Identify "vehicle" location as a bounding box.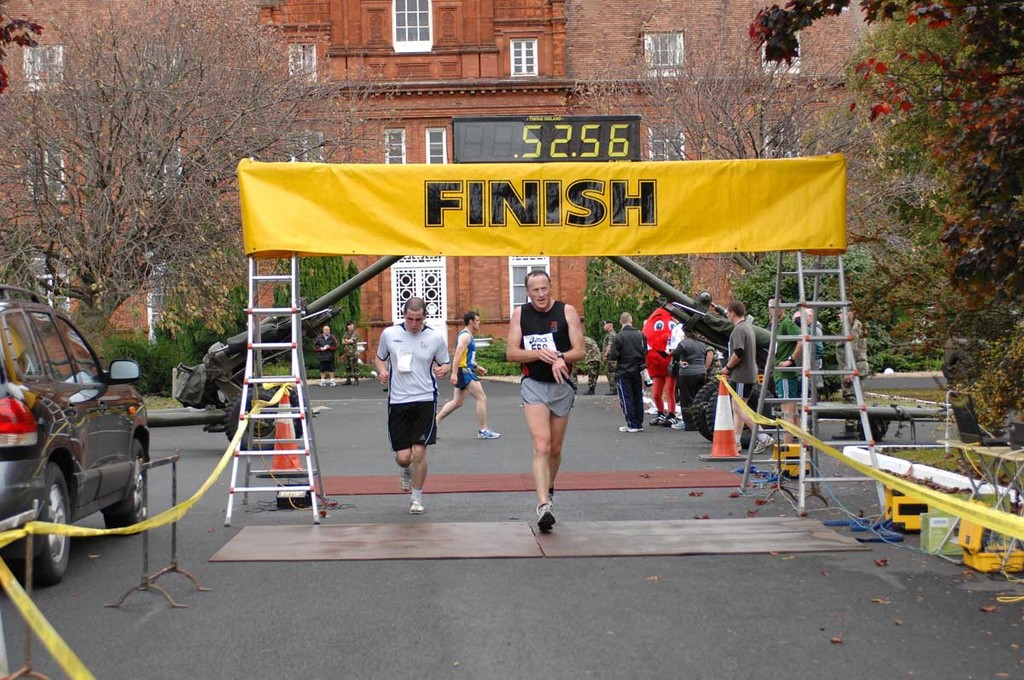
bbox=(9, 301, 174, 565).
